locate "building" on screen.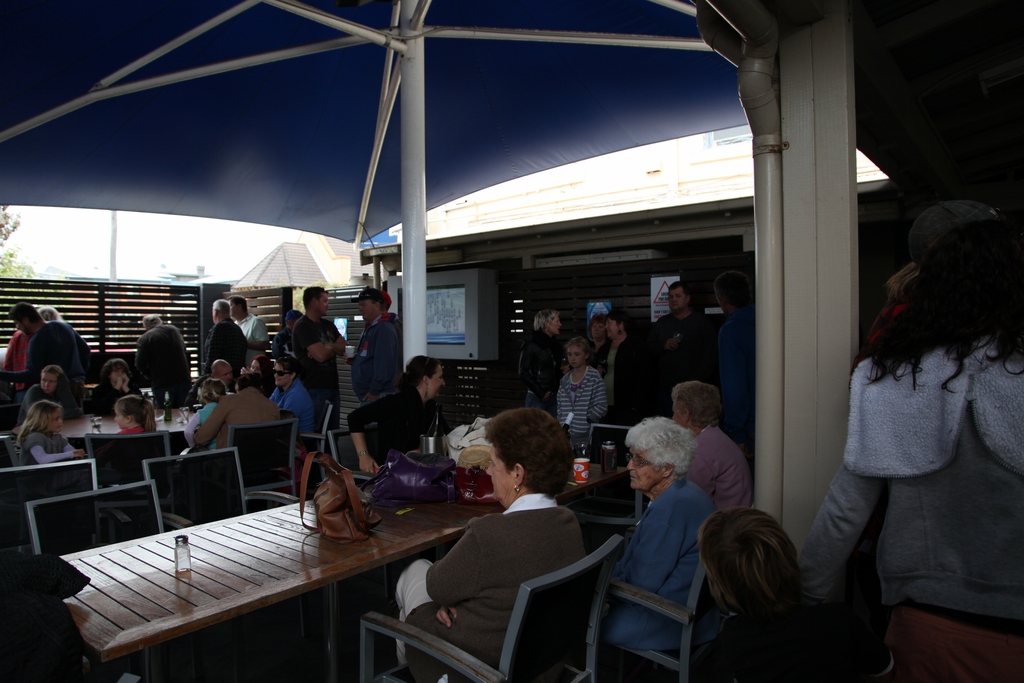
On screen at 358,120,893,434.
